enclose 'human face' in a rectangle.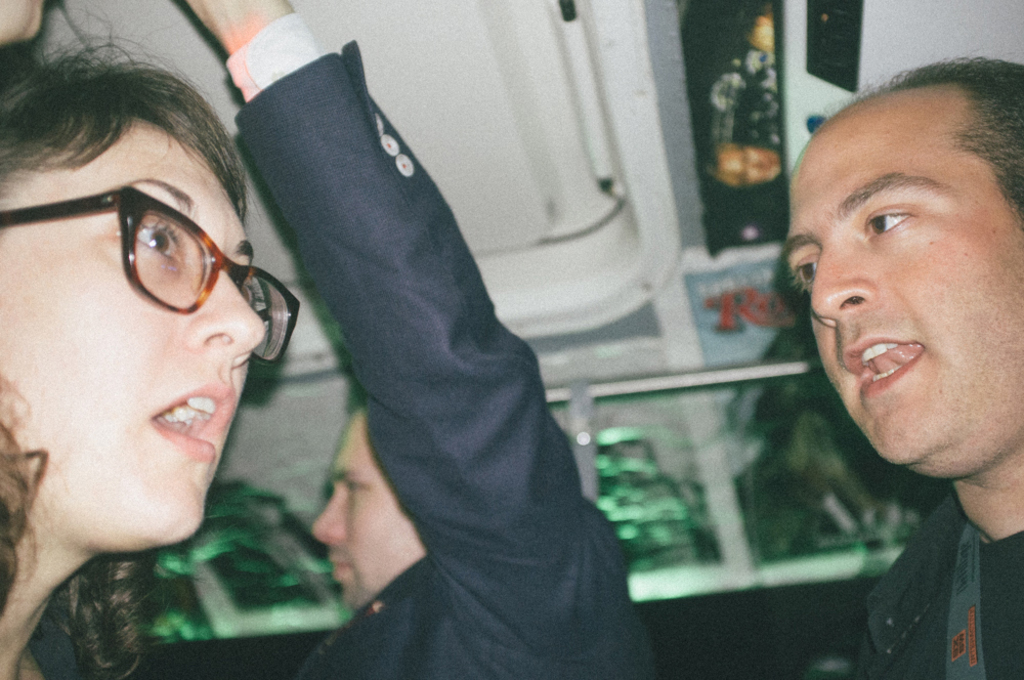
<box>311,419,426,610</box>.
